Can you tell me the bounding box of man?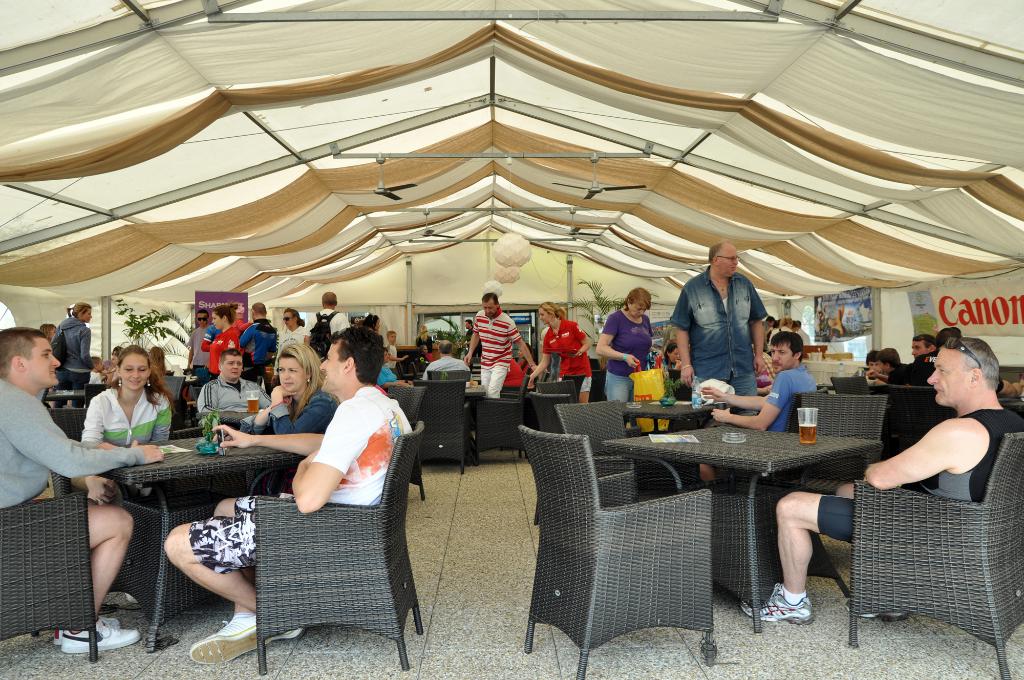
[x1=867, y1=348, x2=906, y2=388].
